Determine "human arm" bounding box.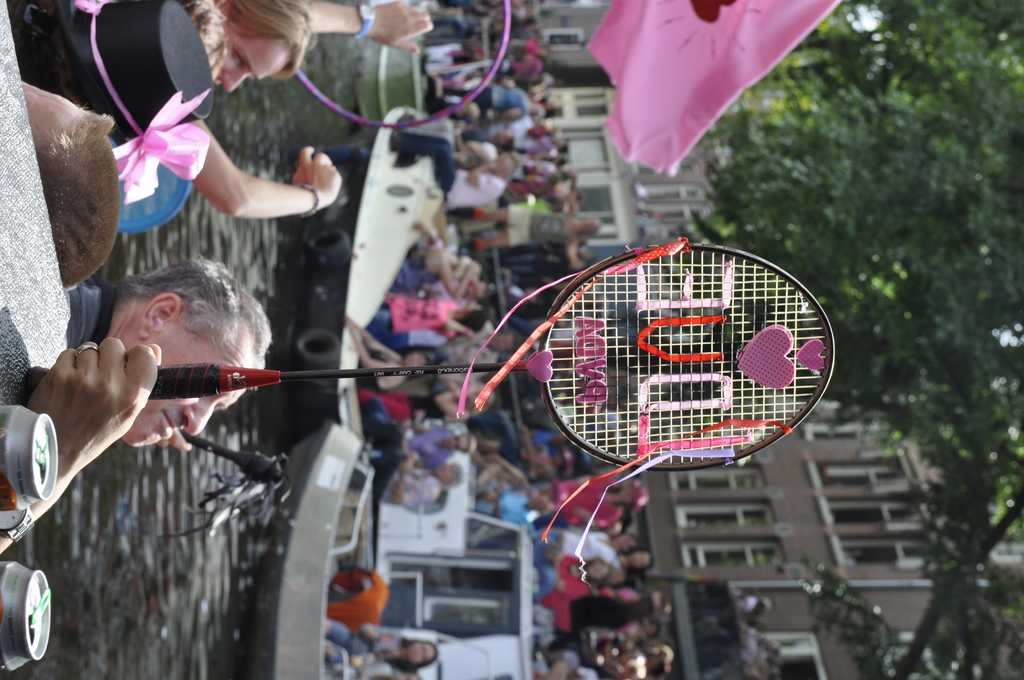
Determined: left=452, top=132, right=467, bottom=149.
